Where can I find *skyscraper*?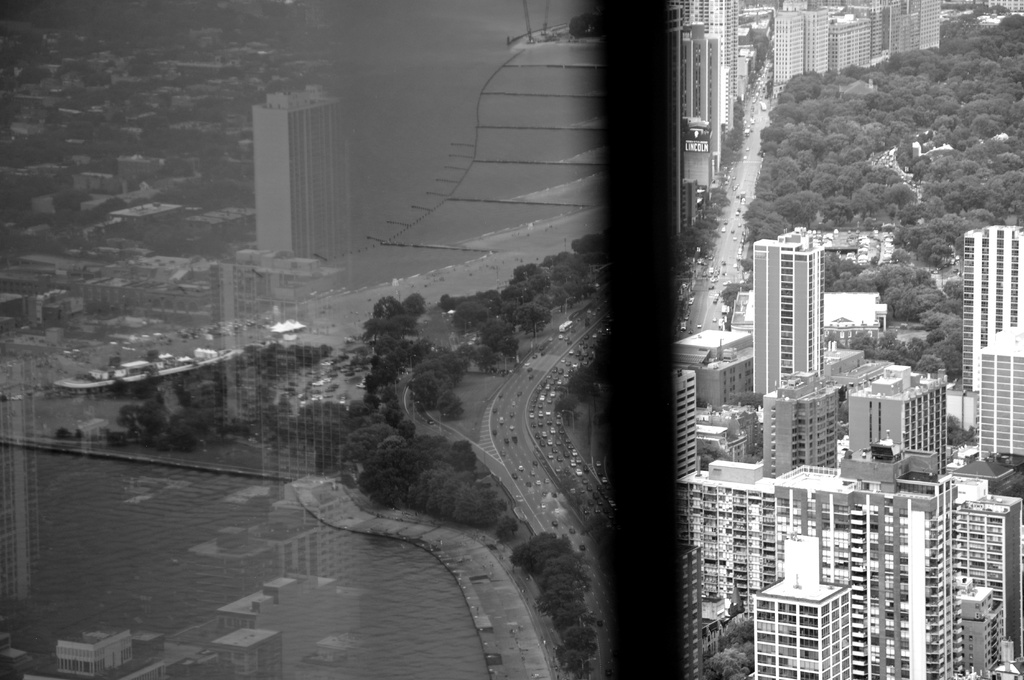
You can find it at bbox(850, 0, 900, 65).
